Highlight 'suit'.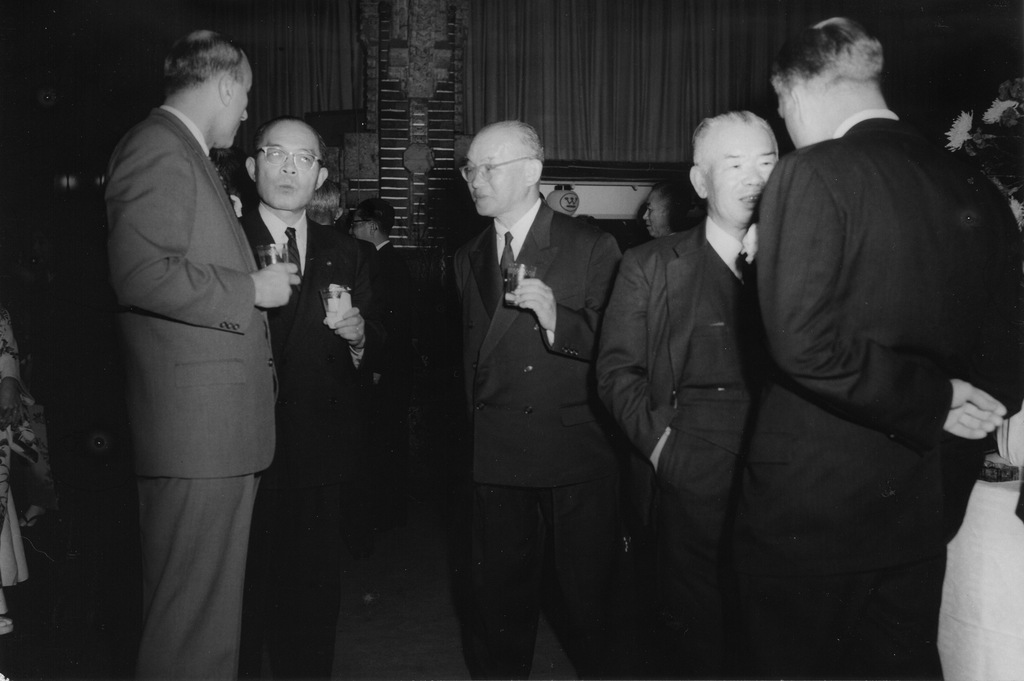
Highlighted region: (x1=244, y1=204, x2=390, y2=680).
